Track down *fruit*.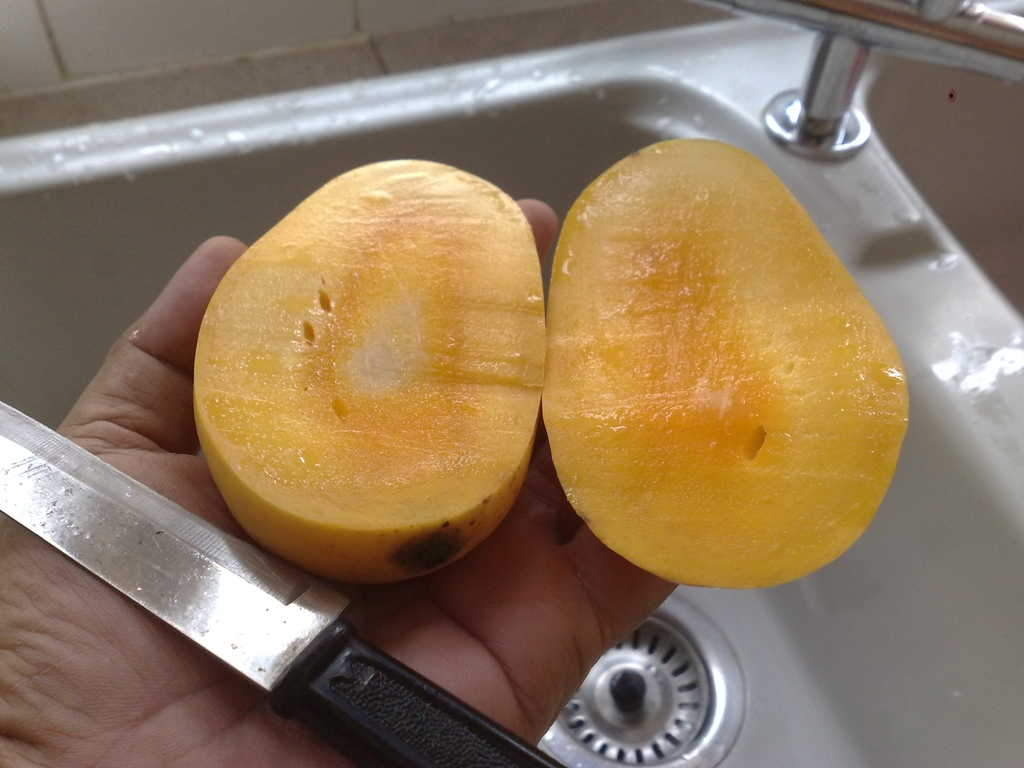
Tracked to box=[545, 138, 909, 590].
